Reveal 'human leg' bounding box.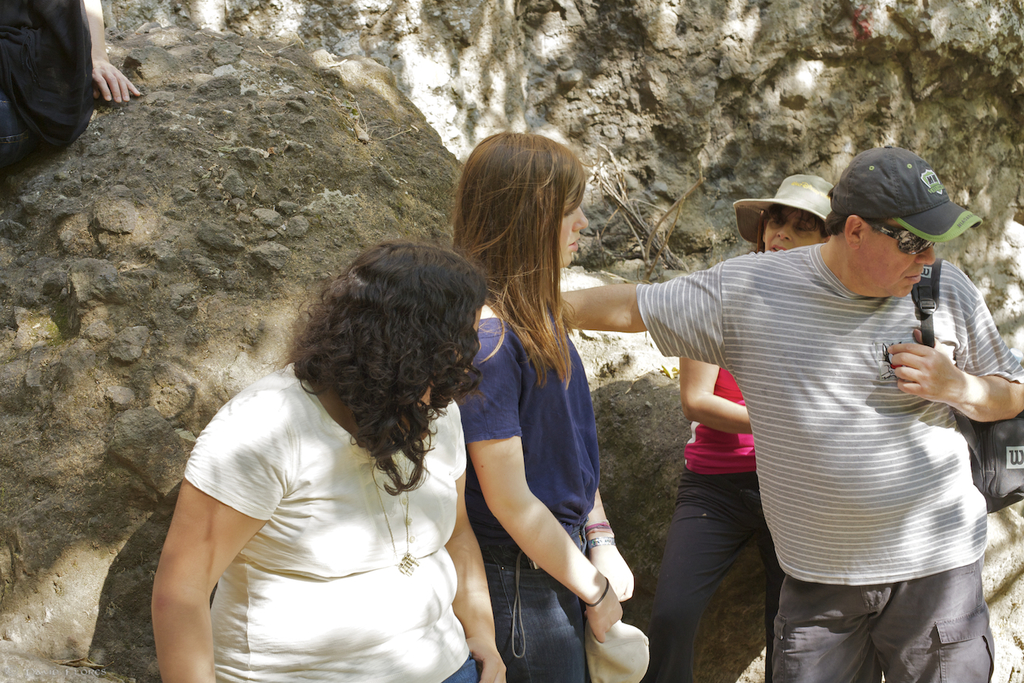
Revealed: l=482, t=550, r=594, b=682.
